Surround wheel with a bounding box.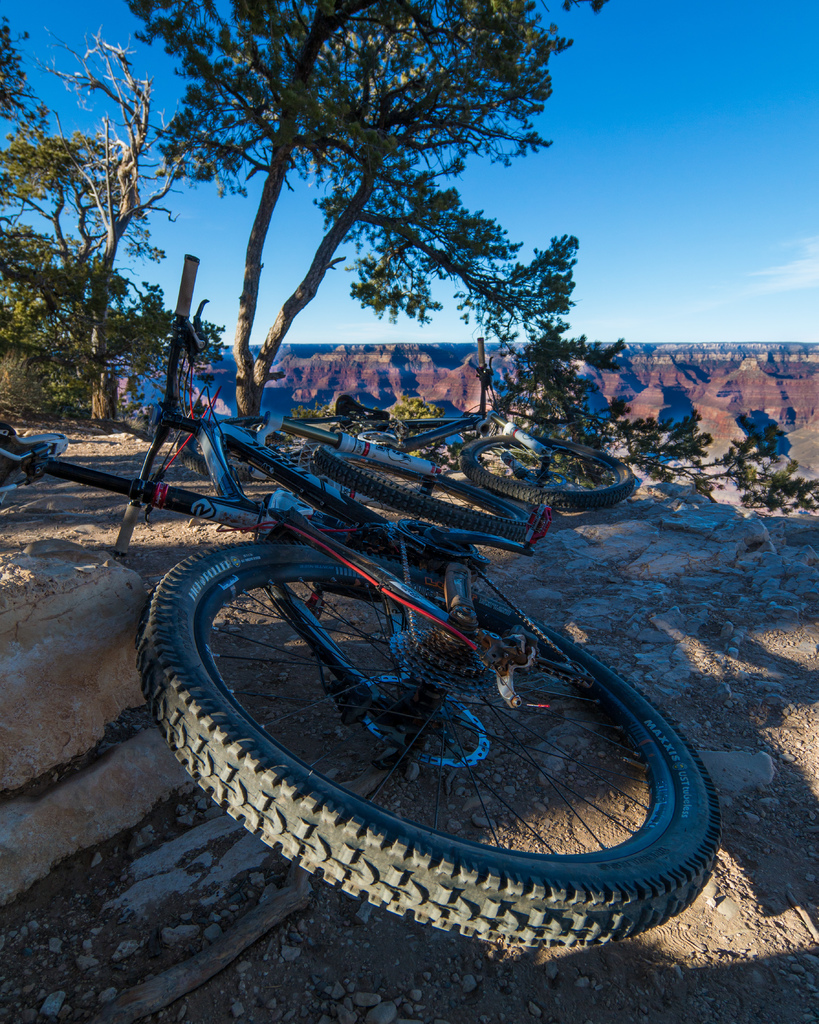
l=309, t=451, r=491, b=531.
